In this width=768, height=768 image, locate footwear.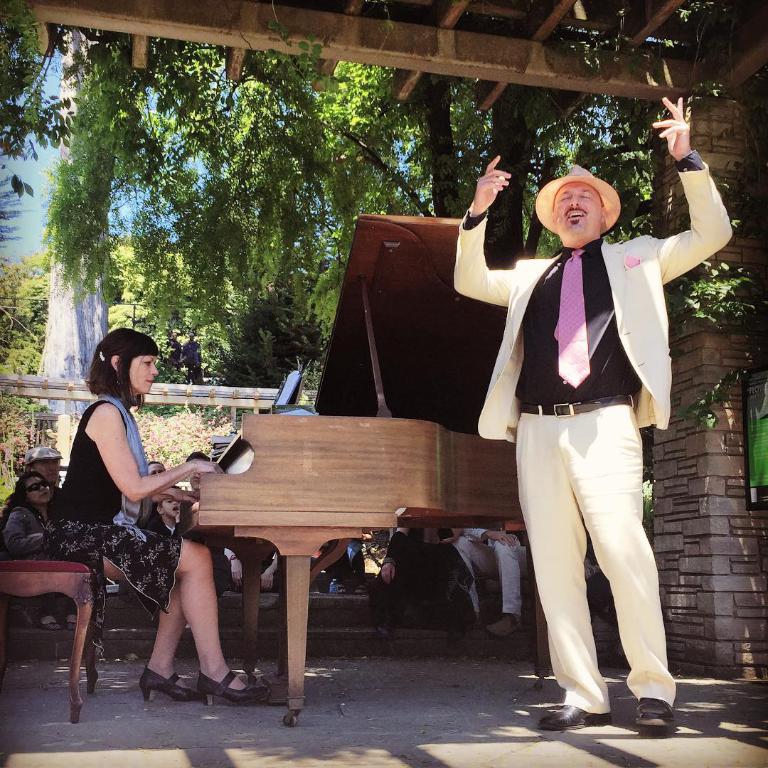
Bounding box: select_region(65, 619, 81, 632).
